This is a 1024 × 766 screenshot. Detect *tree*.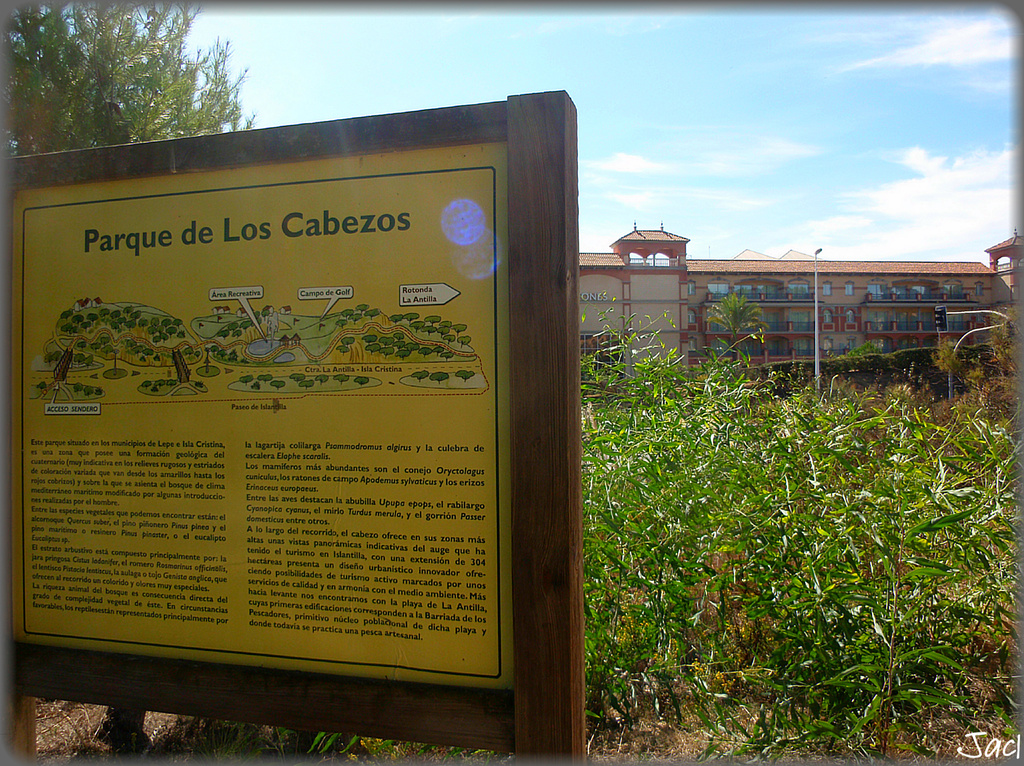
left=294, top=375, right=303, bottom=379.
